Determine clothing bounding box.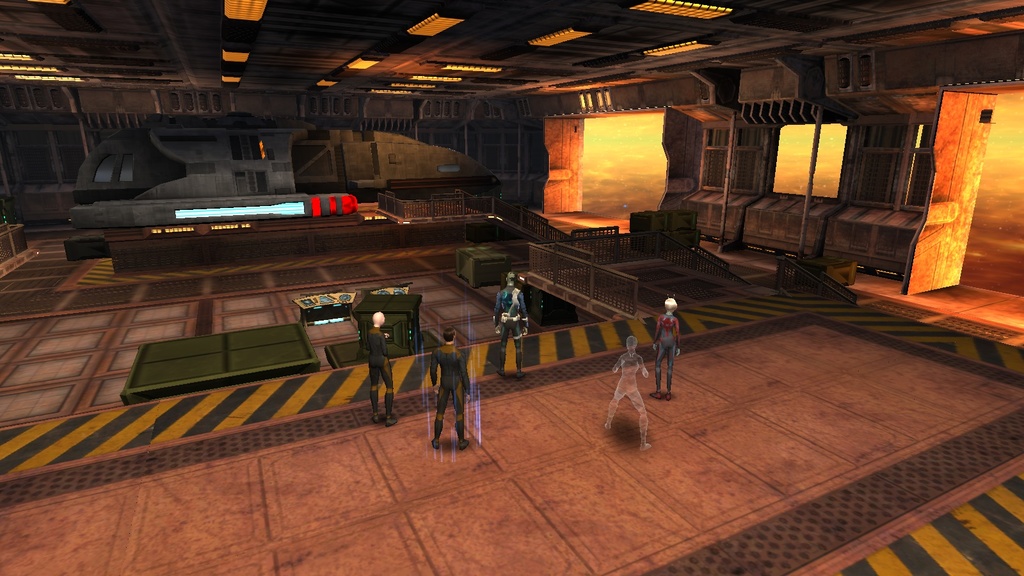
Determined: <bbox>426, 343, 469, 435</bbox>.
